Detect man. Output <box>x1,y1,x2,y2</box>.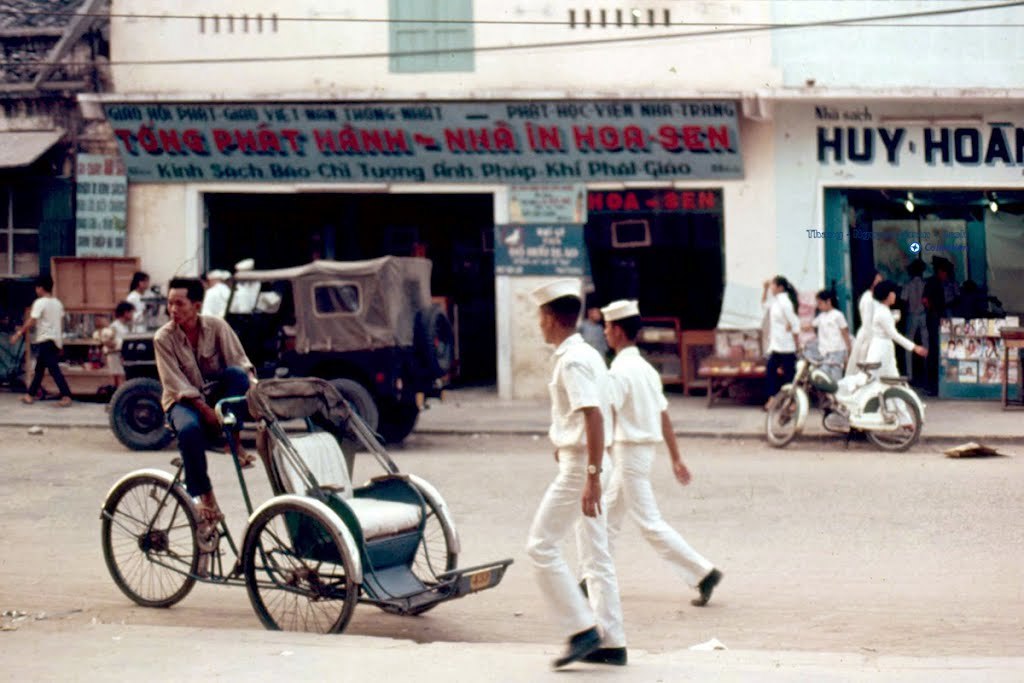
<box>531,270,626,665</box>.
